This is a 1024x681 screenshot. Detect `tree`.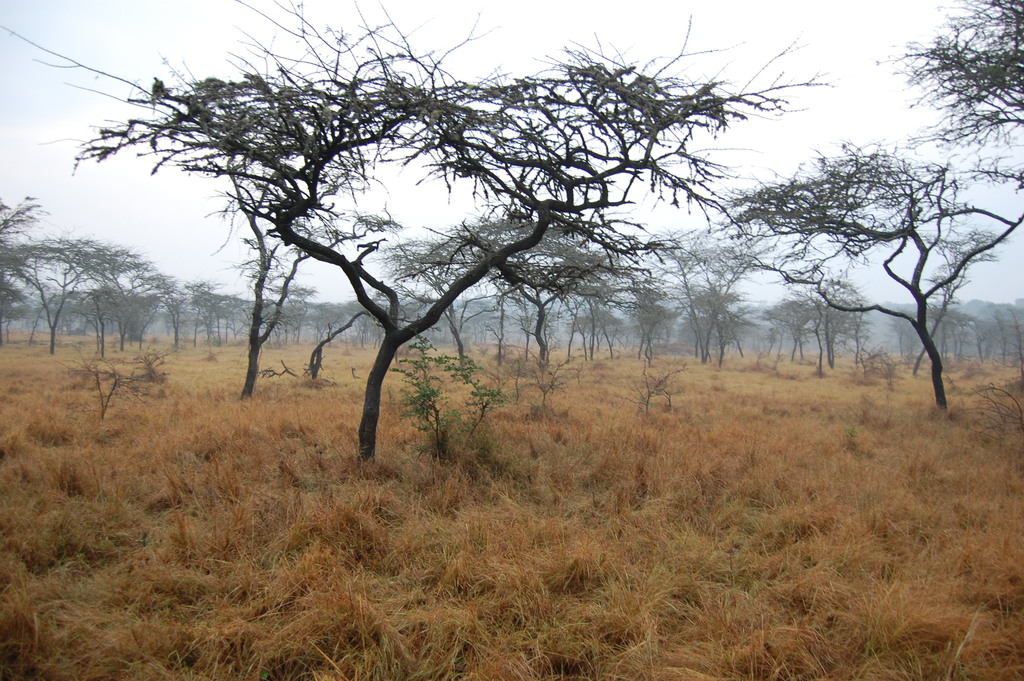
x1=394, y1=211, x2=607, y2=397.
